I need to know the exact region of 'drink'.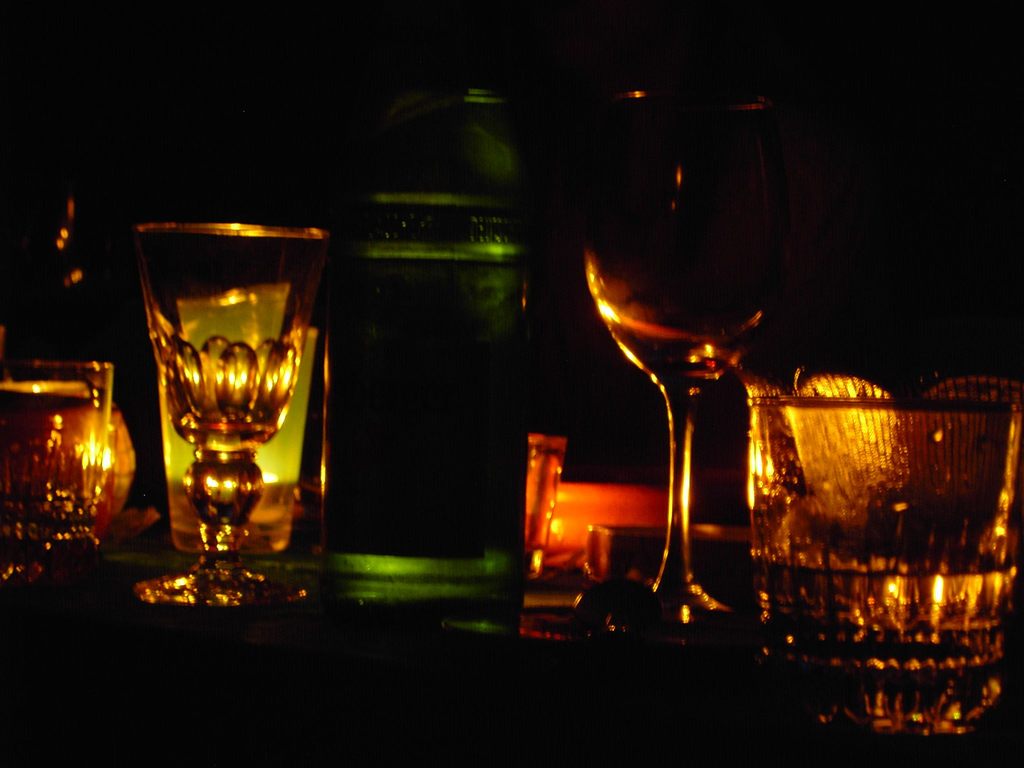
Region: 322/81/534/595.
